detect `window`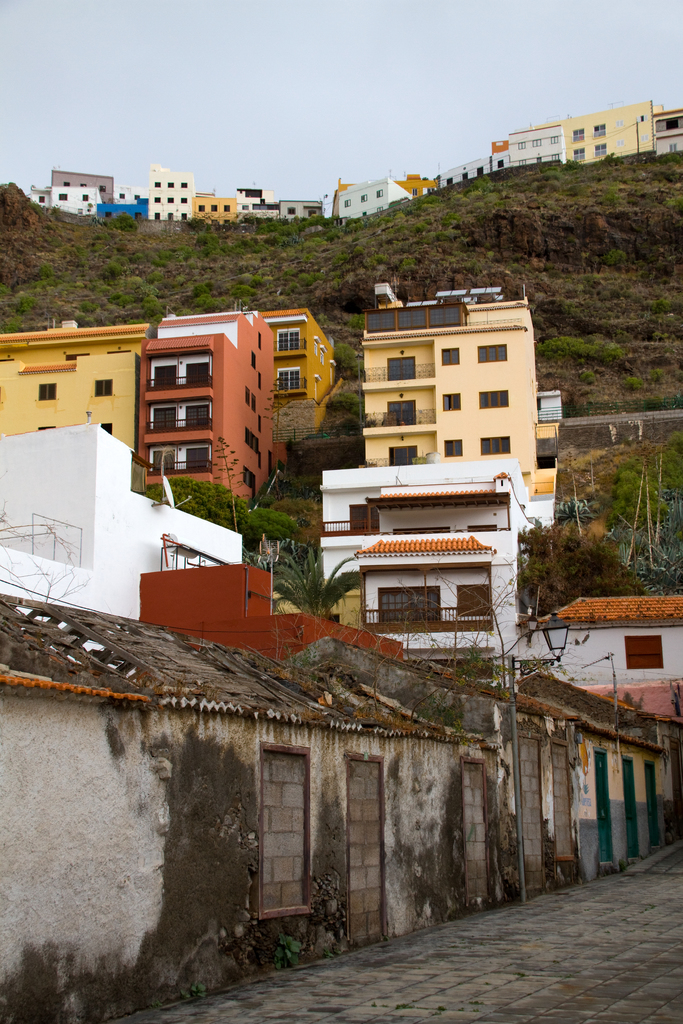
347 200 348 204
